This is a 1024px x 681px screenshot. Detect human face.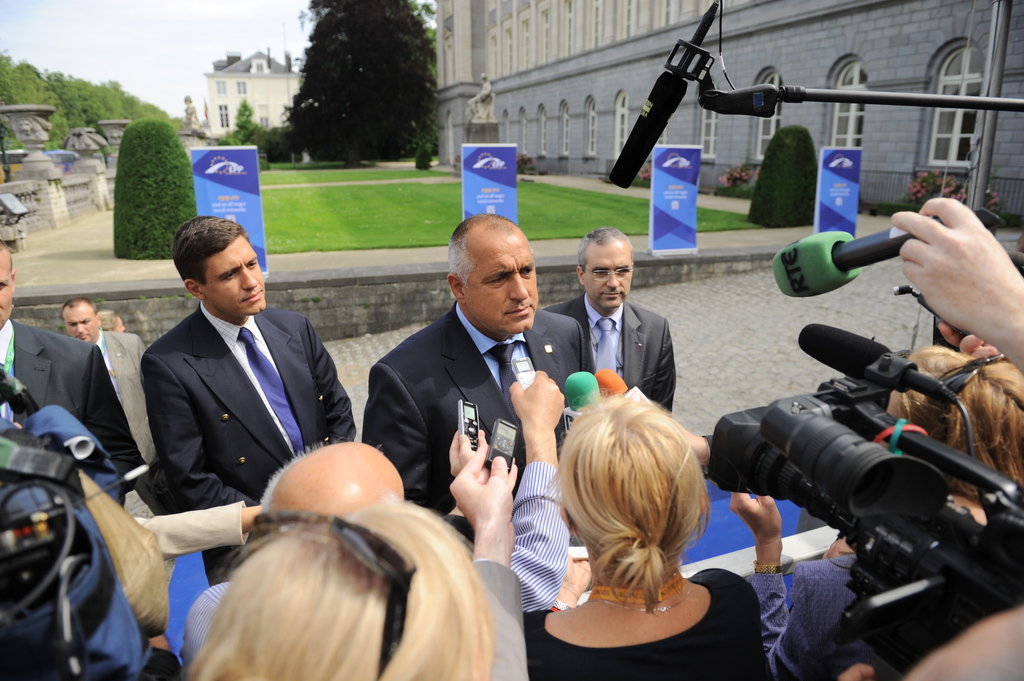
select_region(578, 246, 637, 312).
